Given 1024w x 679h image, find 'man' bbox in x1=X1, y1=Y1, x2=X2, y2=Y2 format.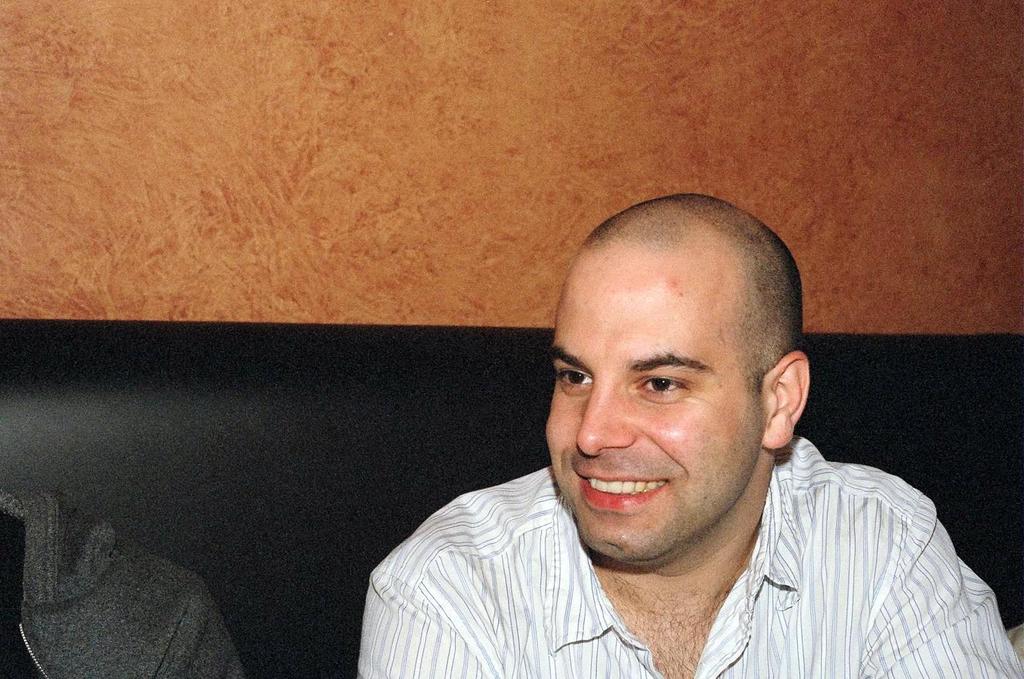
x1=337, y1=192, x2=993, y2=676.
